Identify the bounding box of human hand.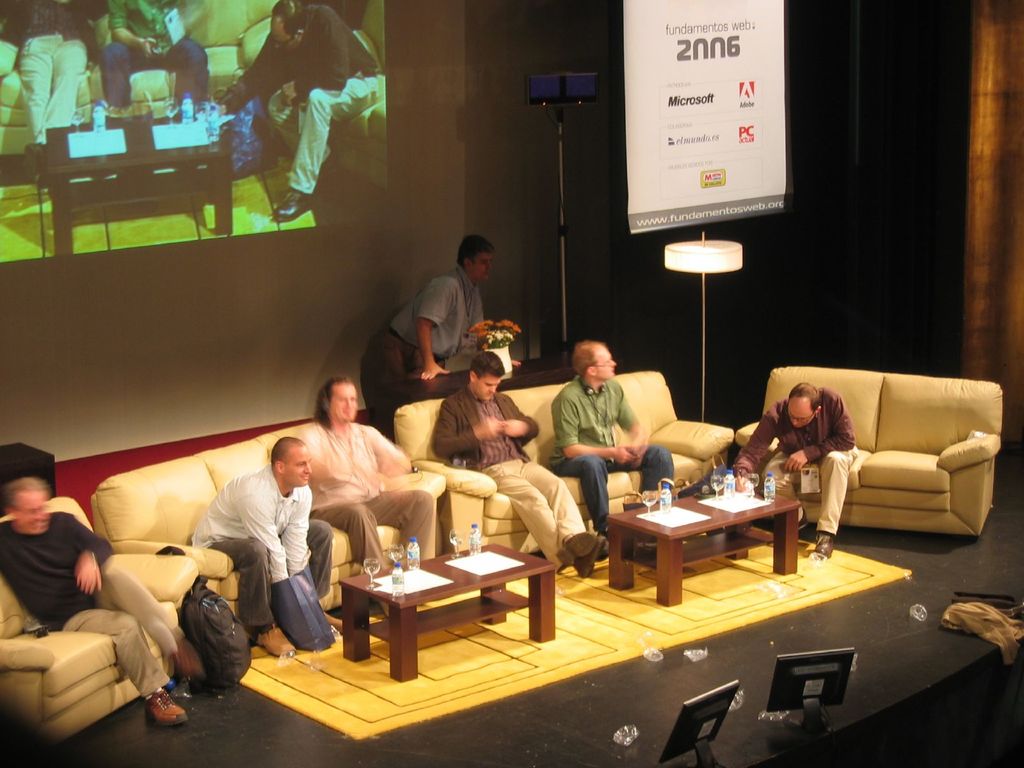
<region>503, 417, 524, 440</region>.
